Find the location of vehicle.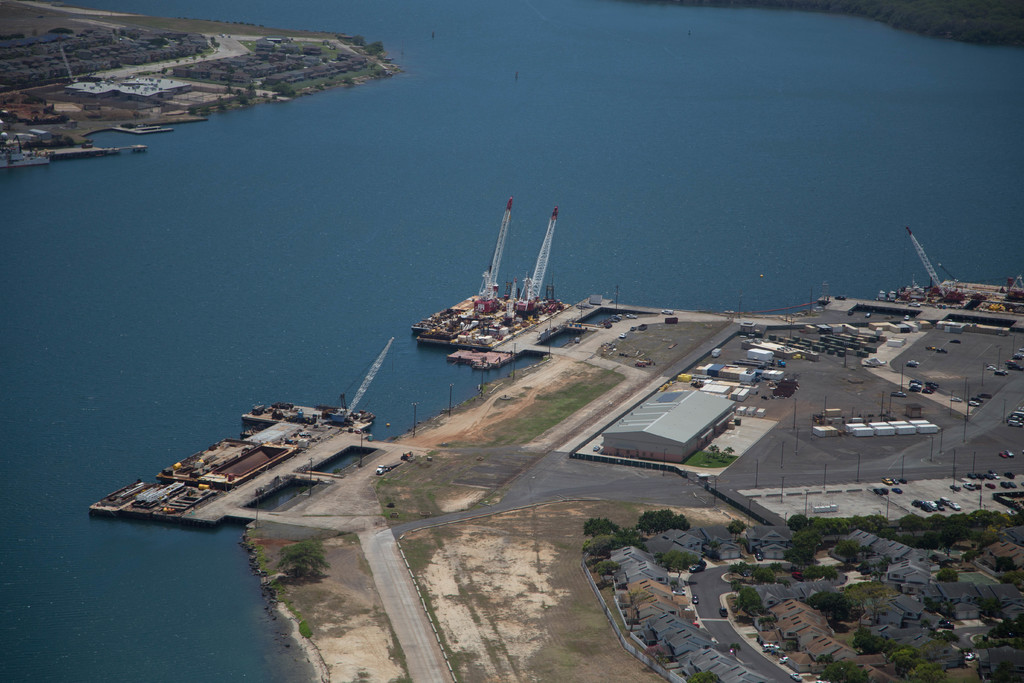
Location: locate(1011, 411, 1023, 431).
